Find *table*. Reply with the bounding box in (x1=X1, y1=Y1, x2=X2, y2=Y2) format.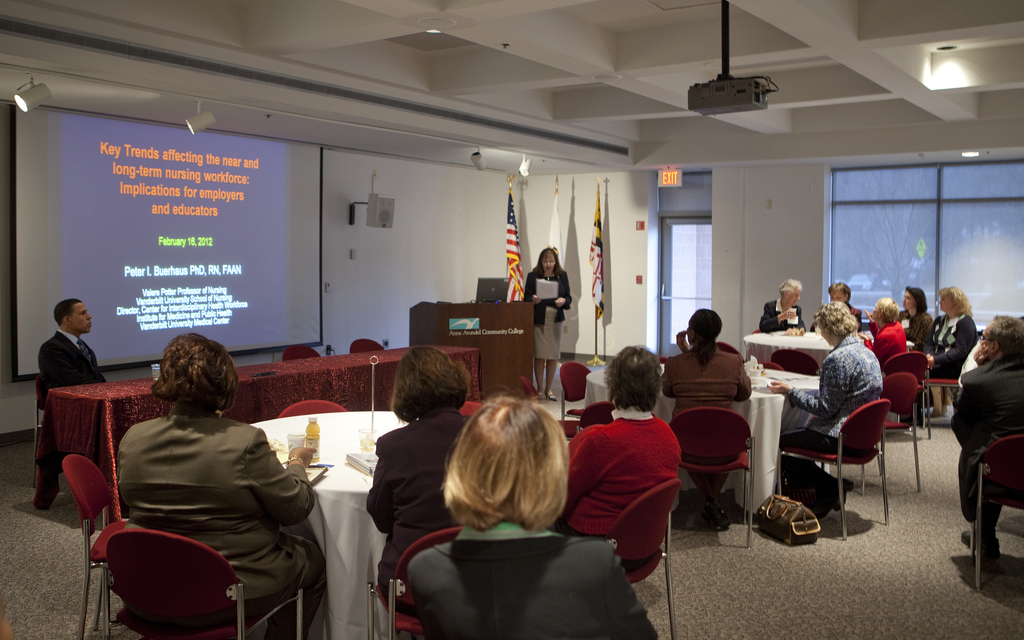
(x1=746, y1=333, x2=914, y2=362).
